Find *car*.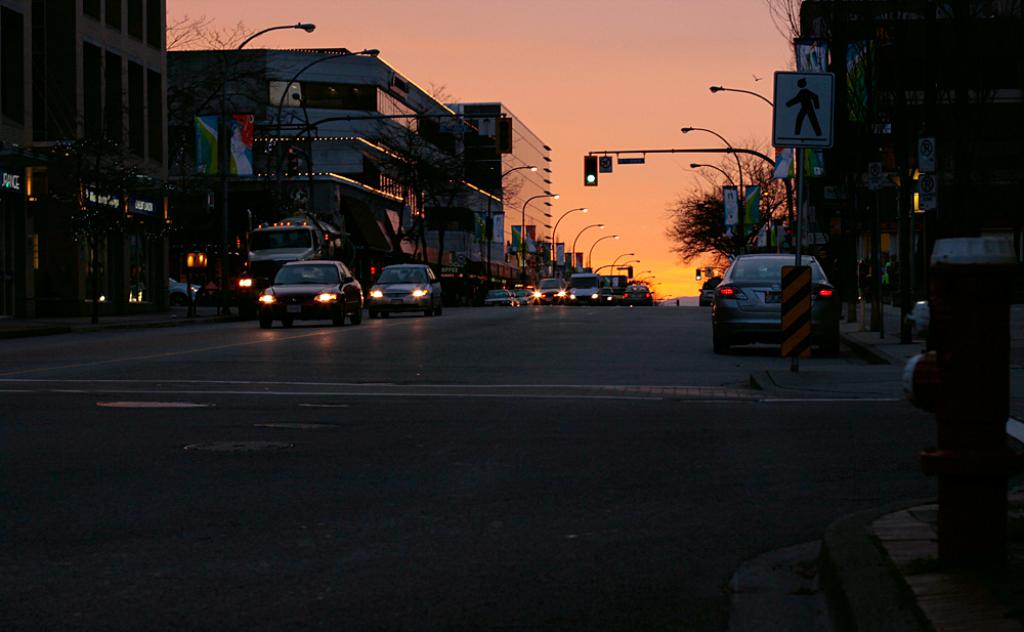
box(624, 280, 655, 306).
